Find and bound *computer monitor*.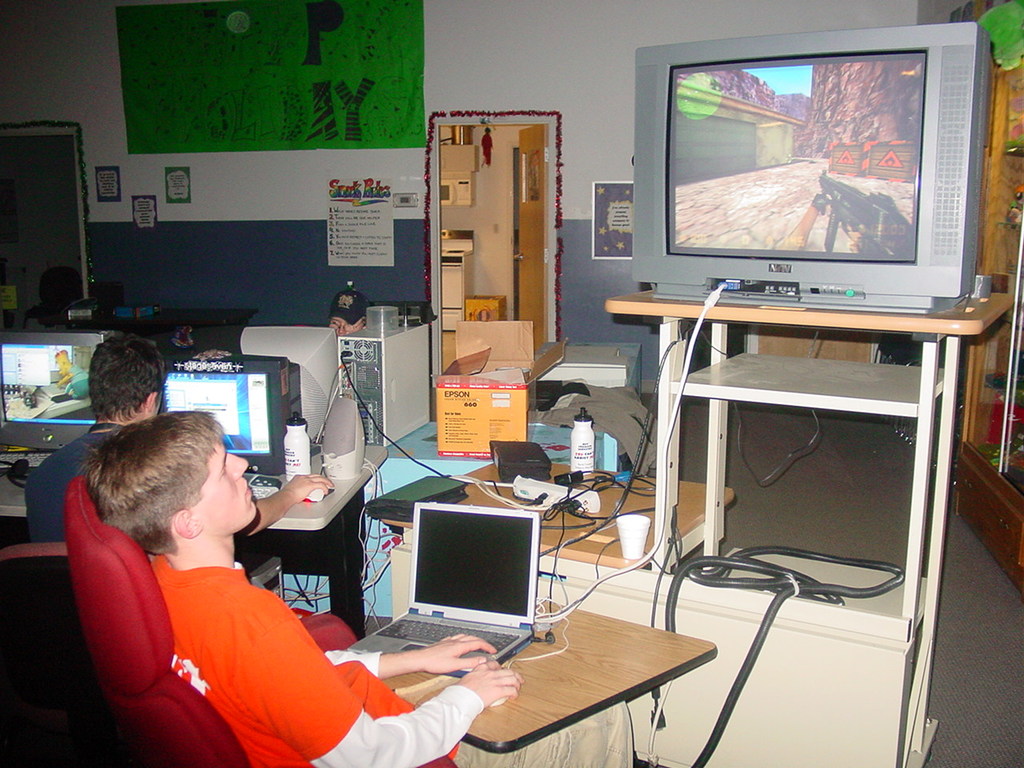
Bound: [238,323,344,450].
